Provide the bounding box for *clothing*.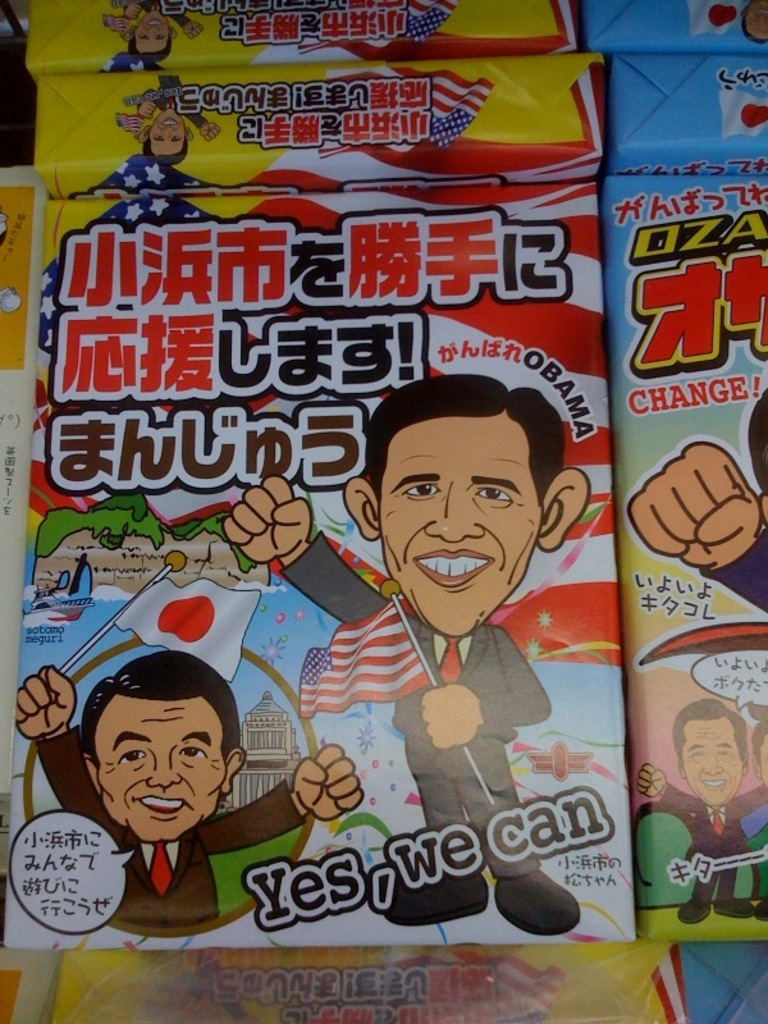
x1=667, y1=777, x2=767, y2=899.
